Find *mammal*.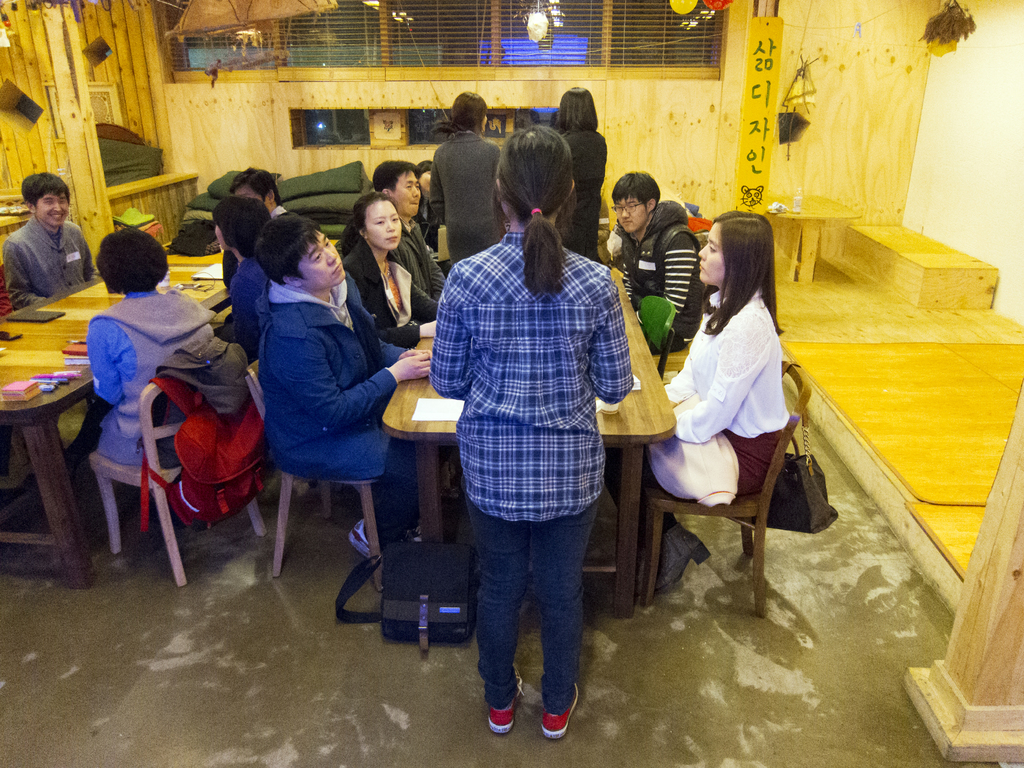
Rect(431, 90, 509, 270).
